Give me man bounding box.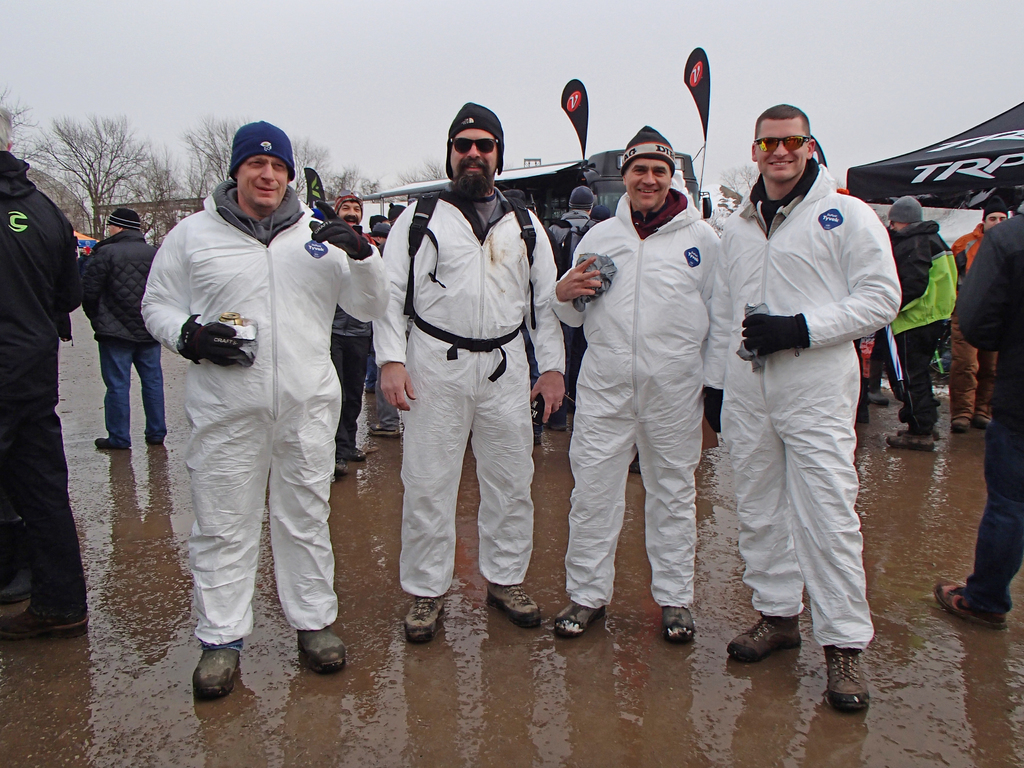
<box>885,193,962,454</box>.
